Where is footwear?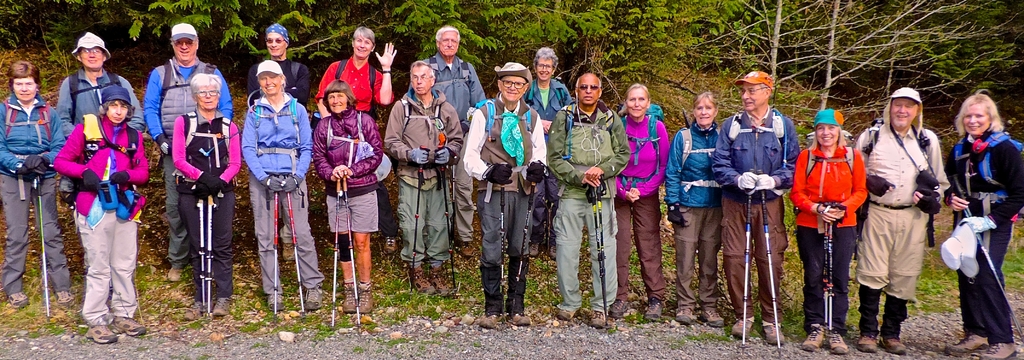
l=580, t=306, r=604, b=327.
